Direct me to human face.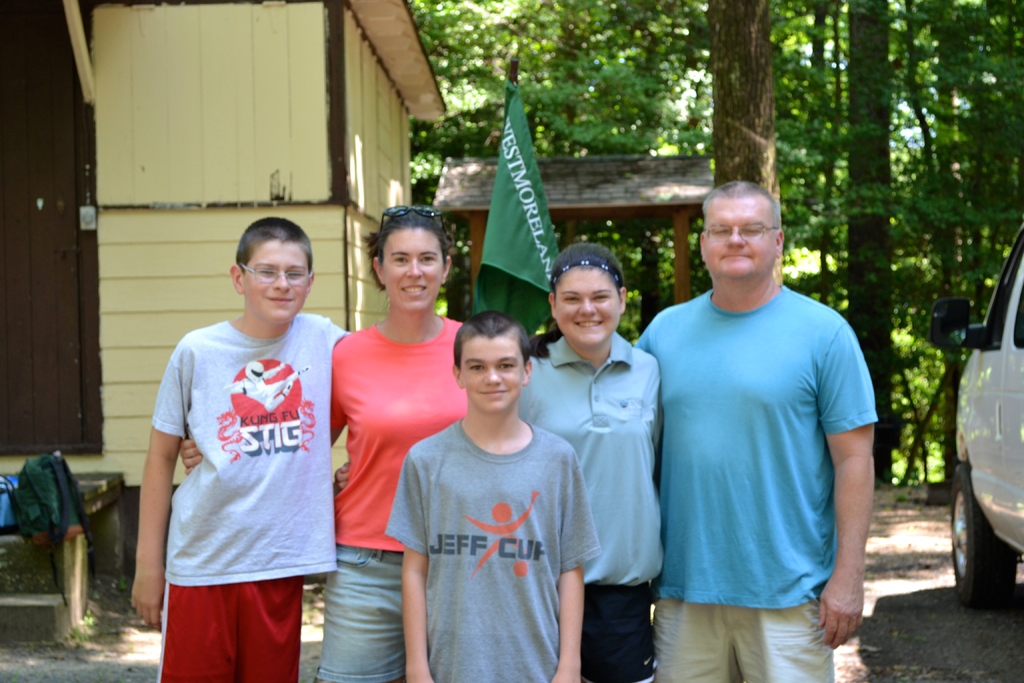
Direction: select_region(237, 243, 317, 325).
